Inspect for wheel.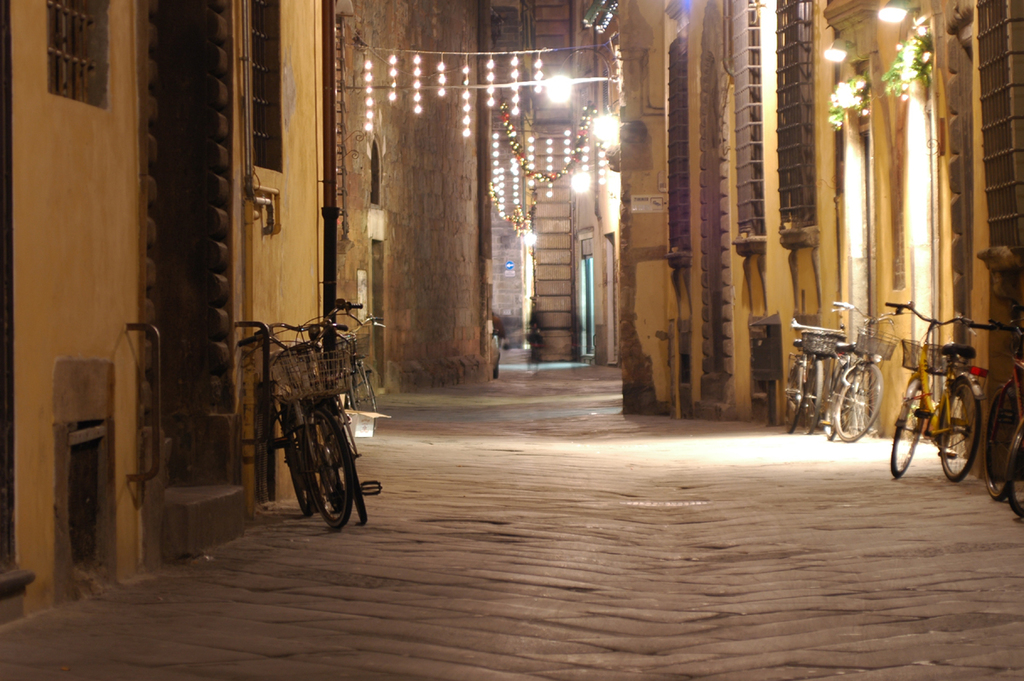
Inspection: (1001, 400, 1023, 521).
